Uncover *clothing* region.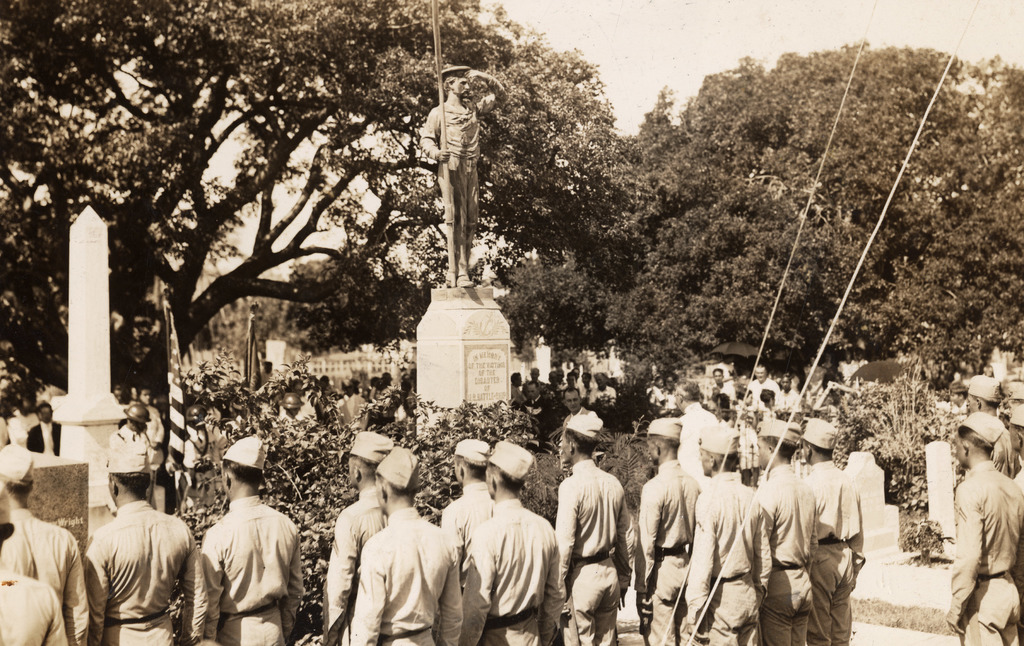
Uncovered: left=438, top=480, right=495, bottom=555.
